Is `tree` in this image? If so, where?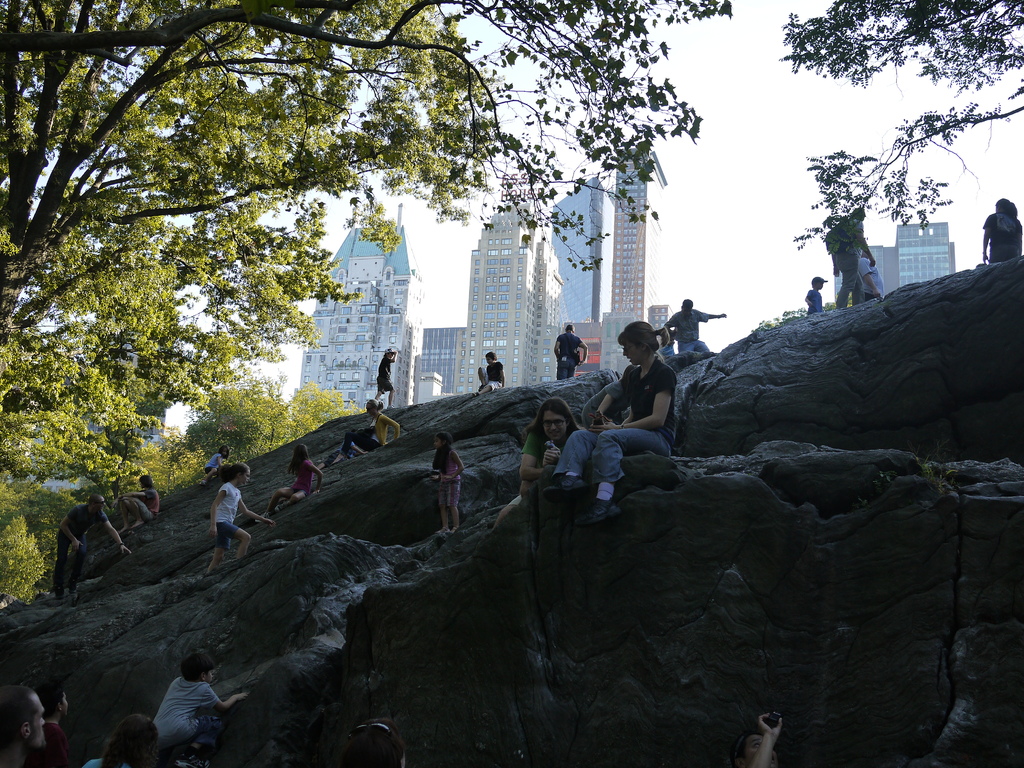
Yes, at <box>0,474,107,598</box>.
